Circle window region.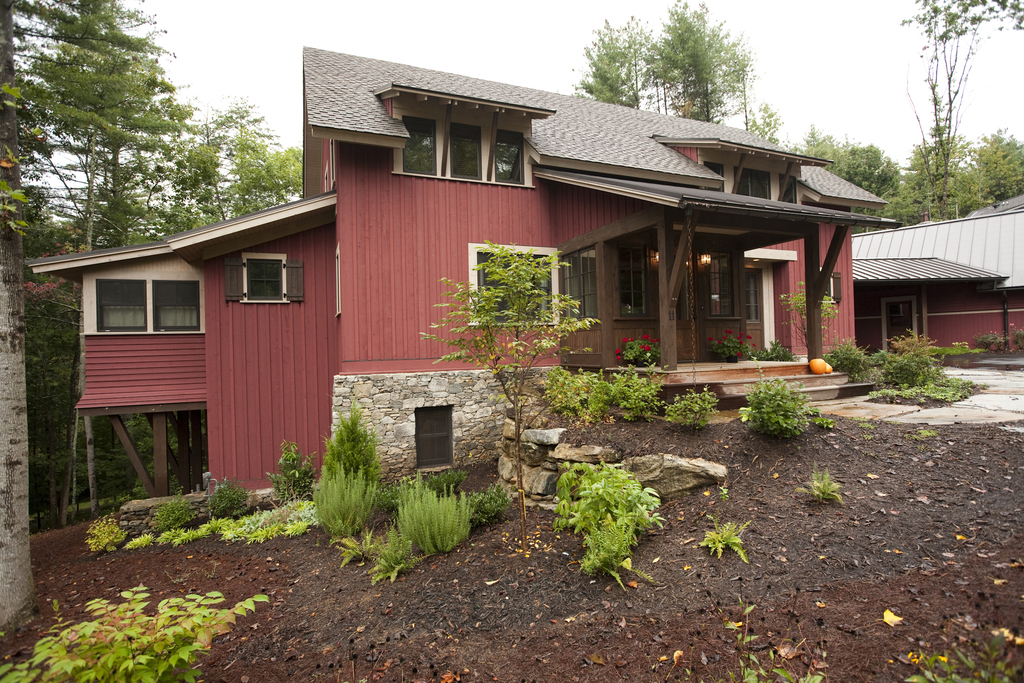
Region: [x1=470, y1=256, x2=557, y2=324].
